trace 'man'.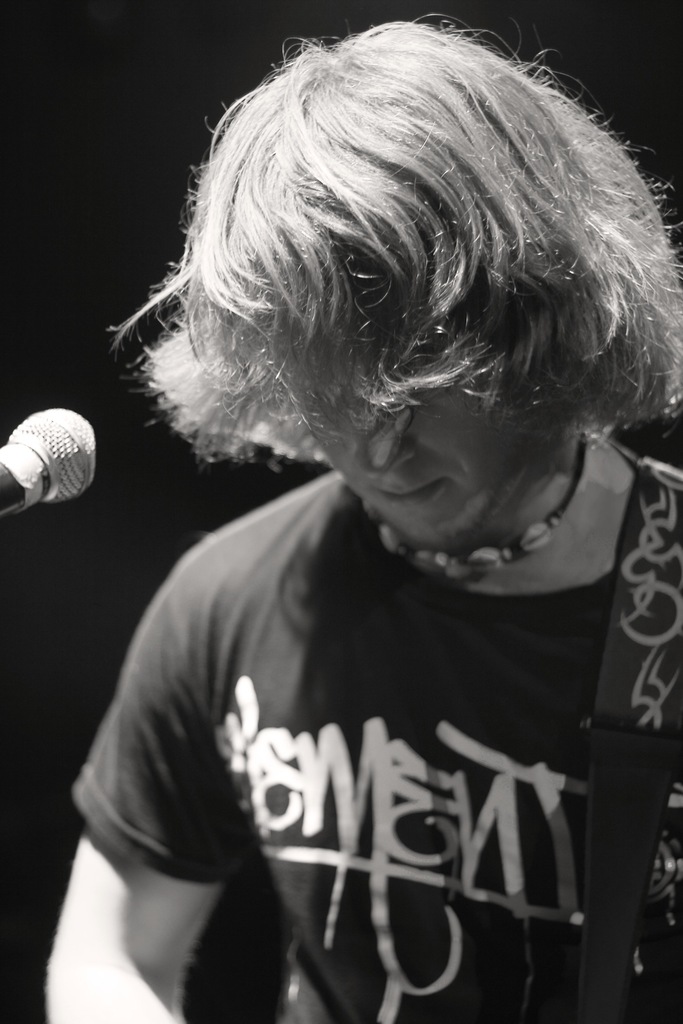
Traced to [x1=39, y1=12, x2=682, y2=1023].
